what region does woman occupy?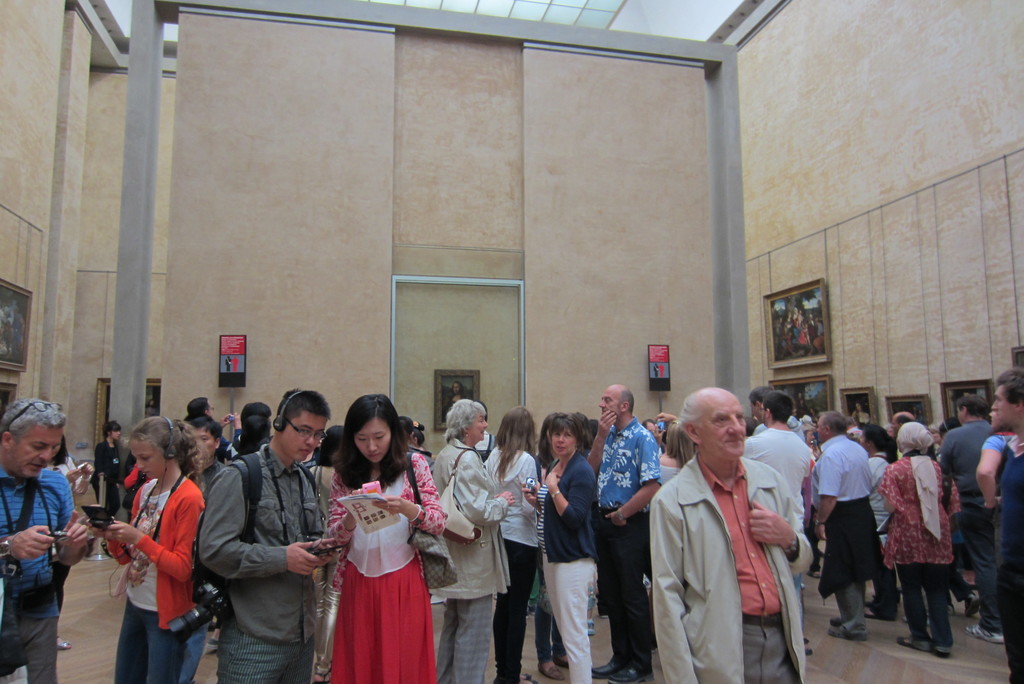
[326,389,447,683].
